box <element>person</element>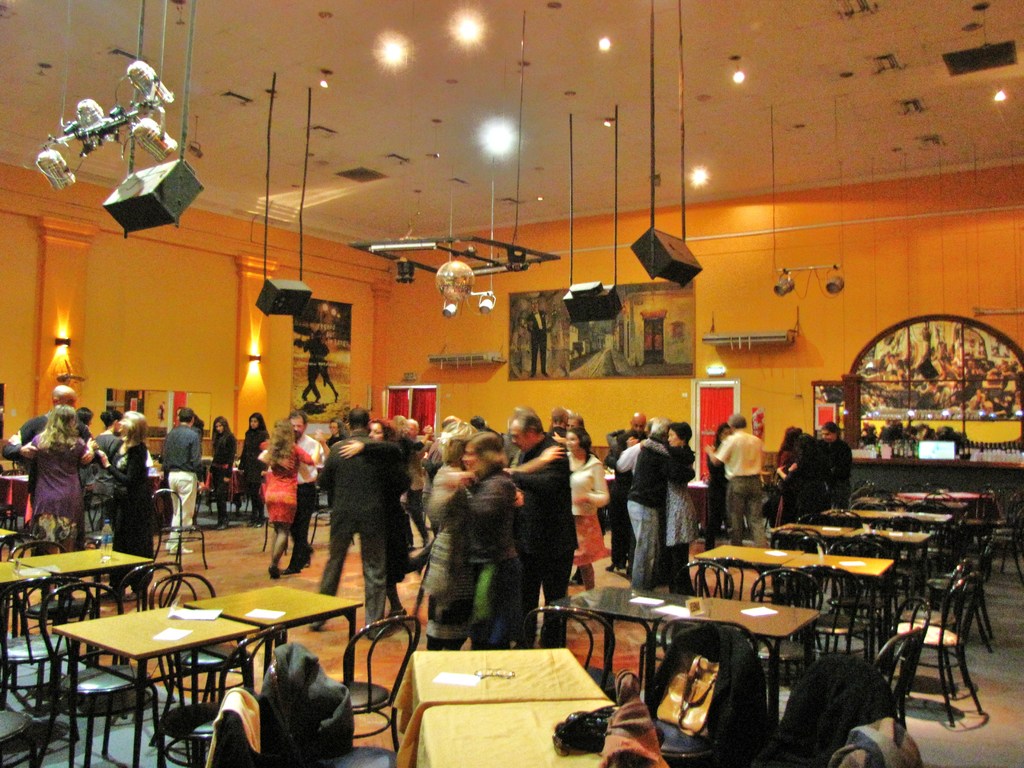
<box>352,422,429,639</box>
